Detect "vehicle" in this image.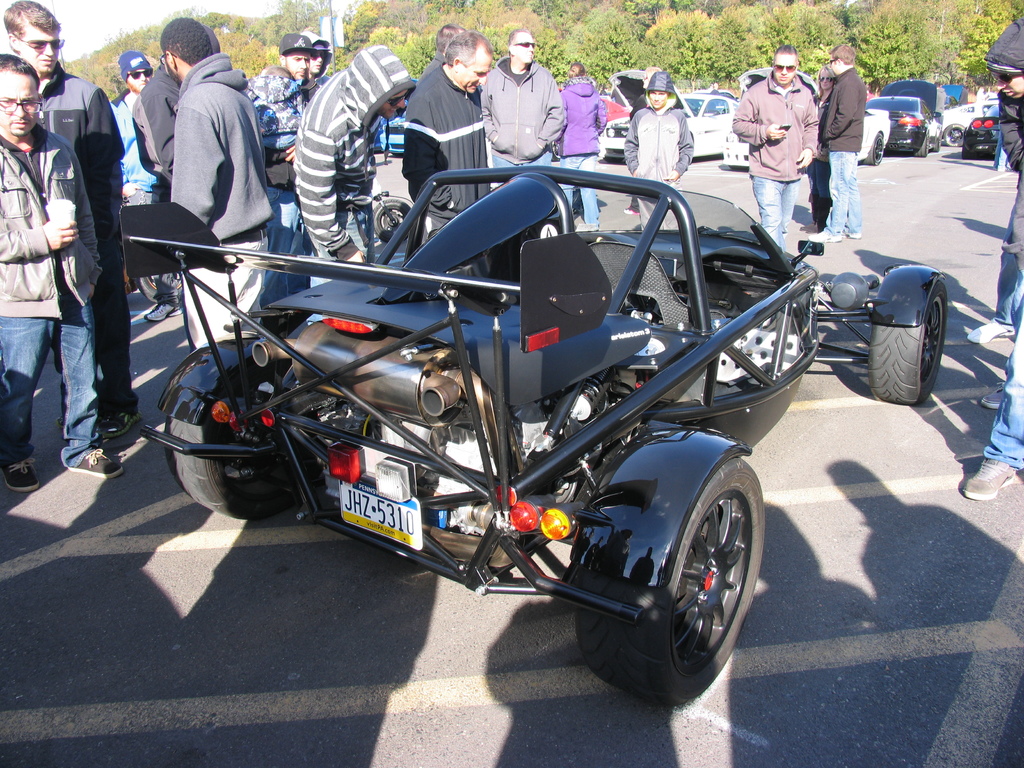
Detection: bbox(866, 91, 927, 156).
